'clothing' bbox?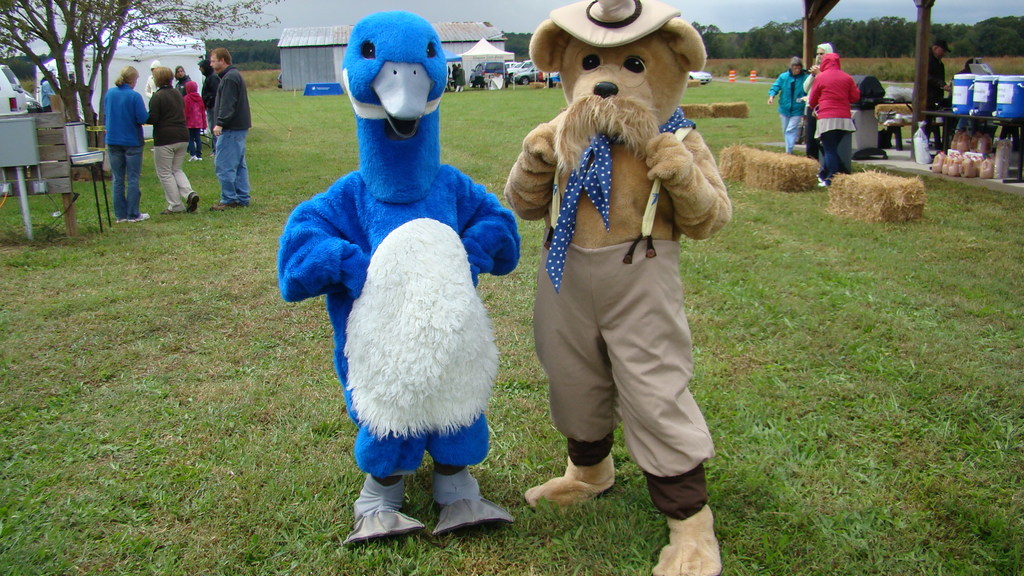
detection(808, 52, 858, 182)
